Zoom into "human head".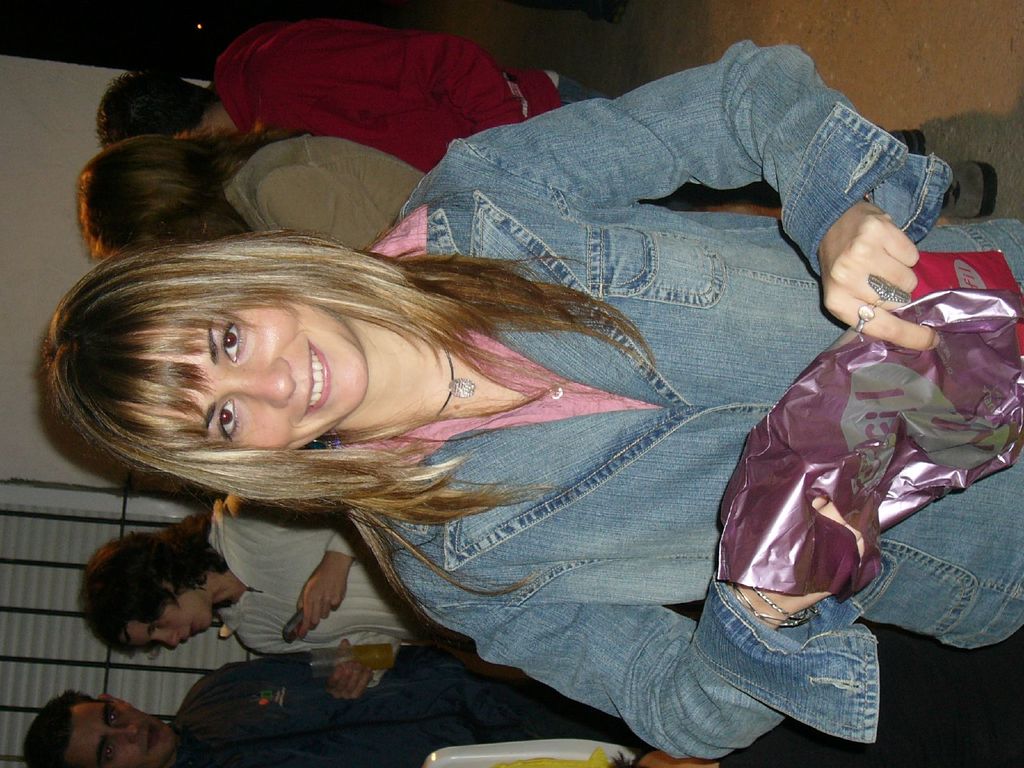
Zoom target: (x1=51, y1=241, x2=371, y2=471).
